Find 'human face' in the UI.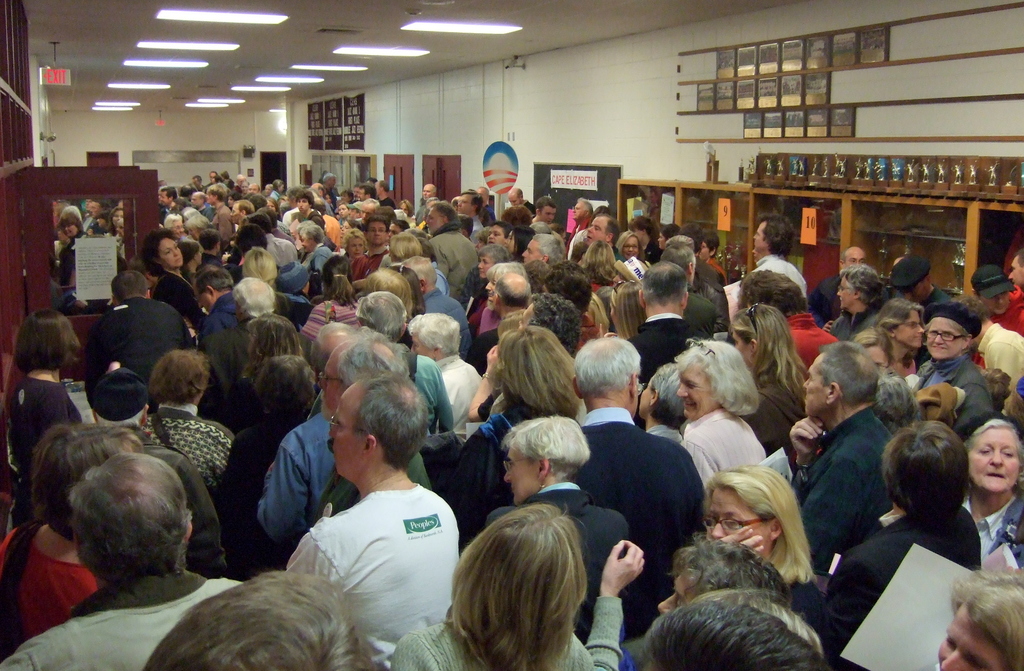
UI element at (left=189, top=283, right=212, bottom=312).
